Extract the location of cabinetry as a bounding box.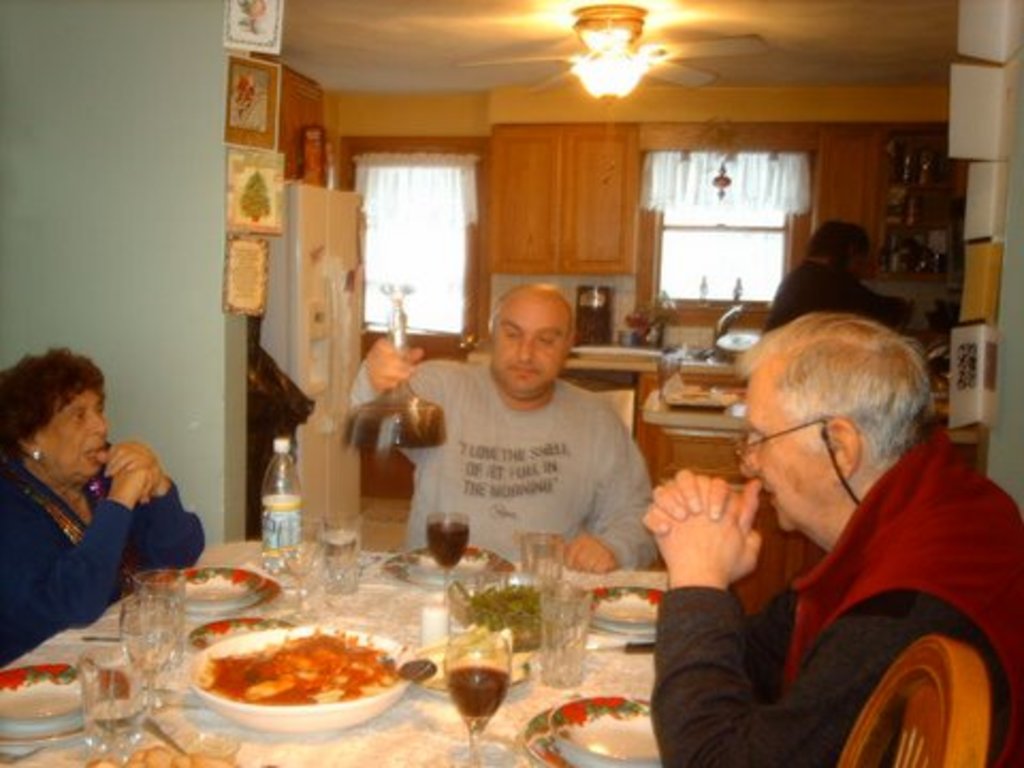
(563, 124, 636, 269).
